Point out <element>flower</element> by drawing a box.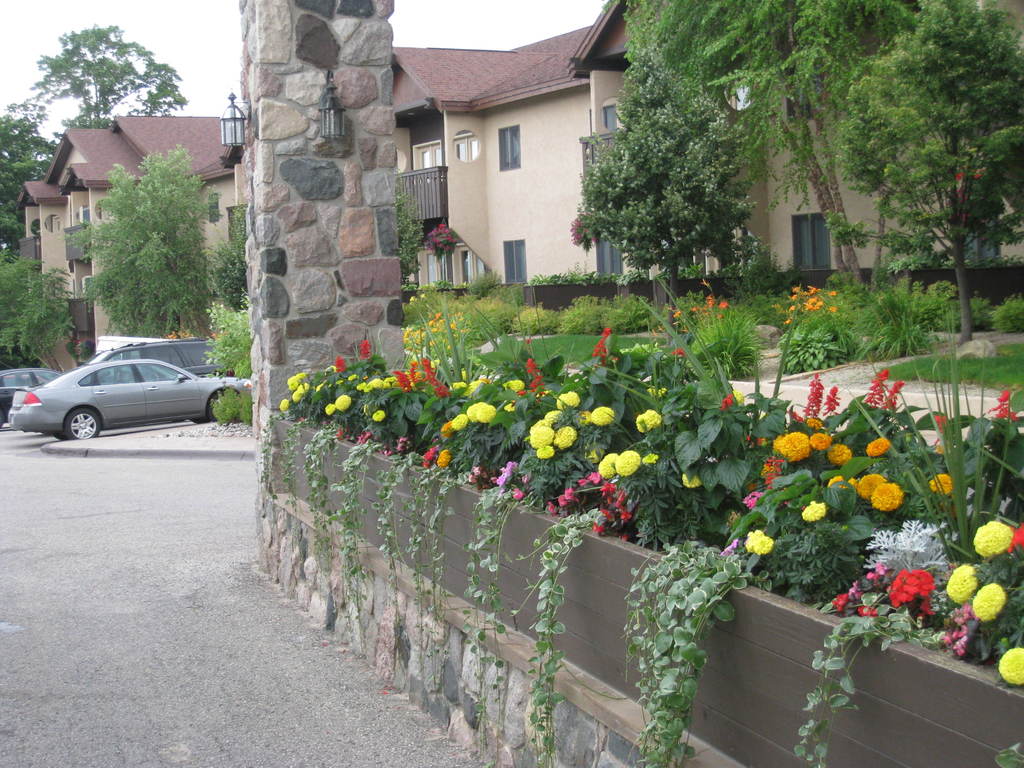
{"x1": 591, "y1": 452, "x2": 612, "y2": 477}.
